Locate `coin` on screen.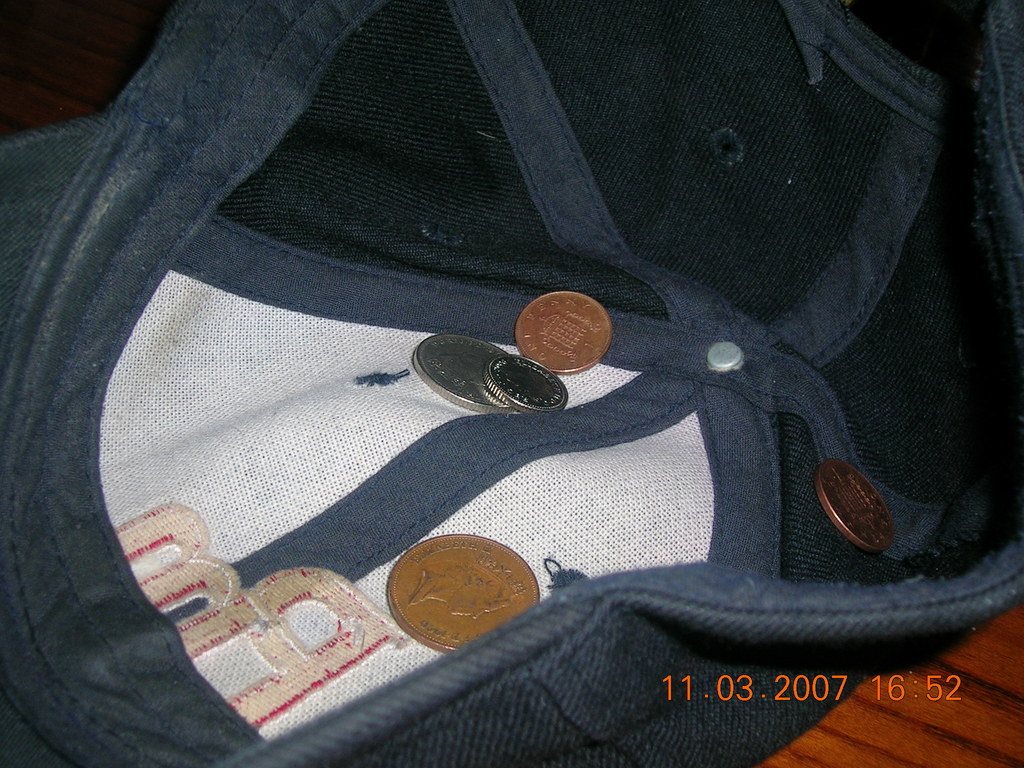
On screen at {"left": 819, "top": 455, "right": 895, "bottom": 550}.
